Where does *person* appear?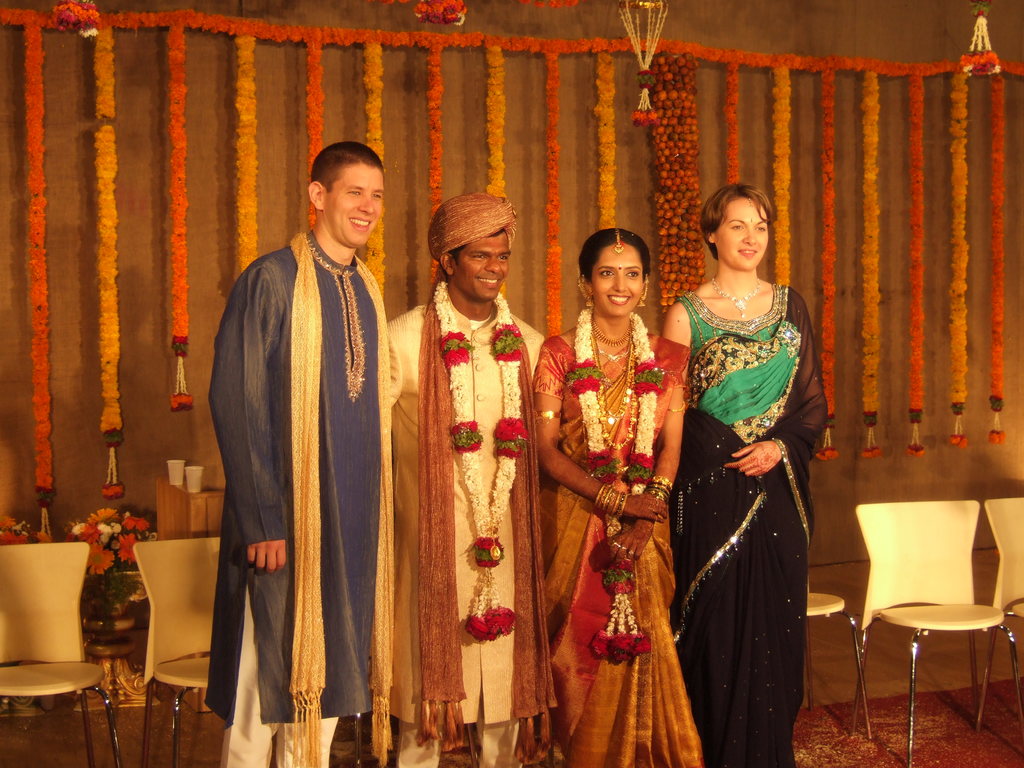
Appears at (left=532, top=223, right=690, bottom=767).
